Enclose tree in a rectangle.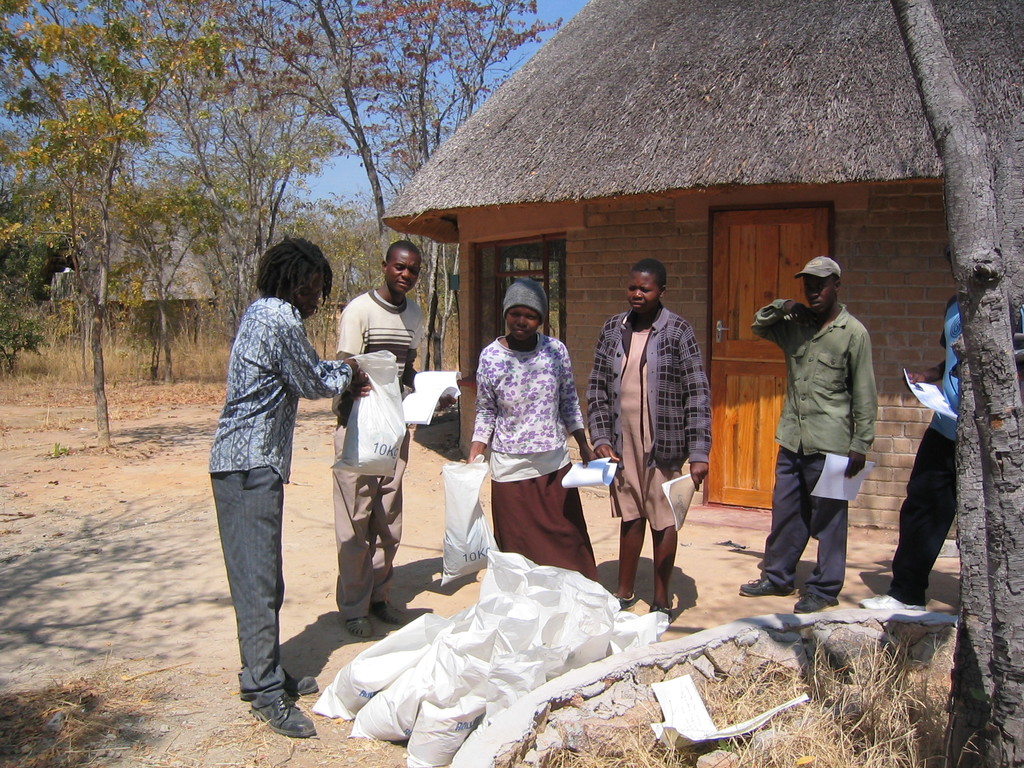
{"x1": 838, "y1": 0, "x2": 1023, "y2": 767}.
